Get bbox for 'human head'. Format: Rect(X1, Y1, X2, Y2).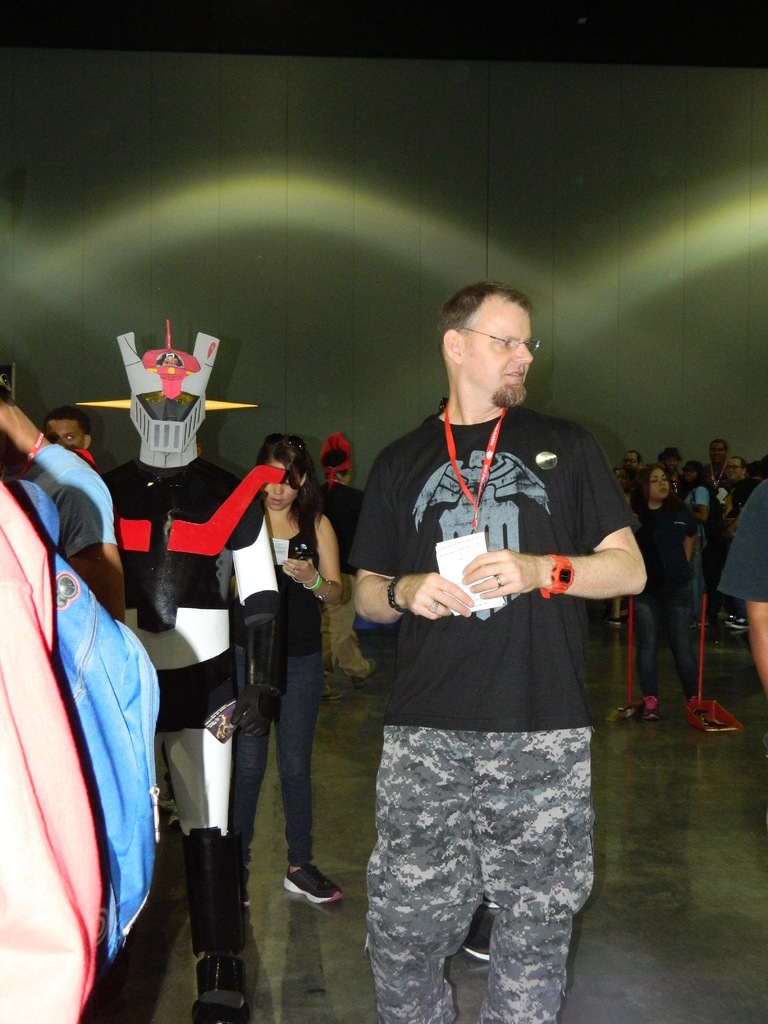
Rect(707, 439, 728, 467).
